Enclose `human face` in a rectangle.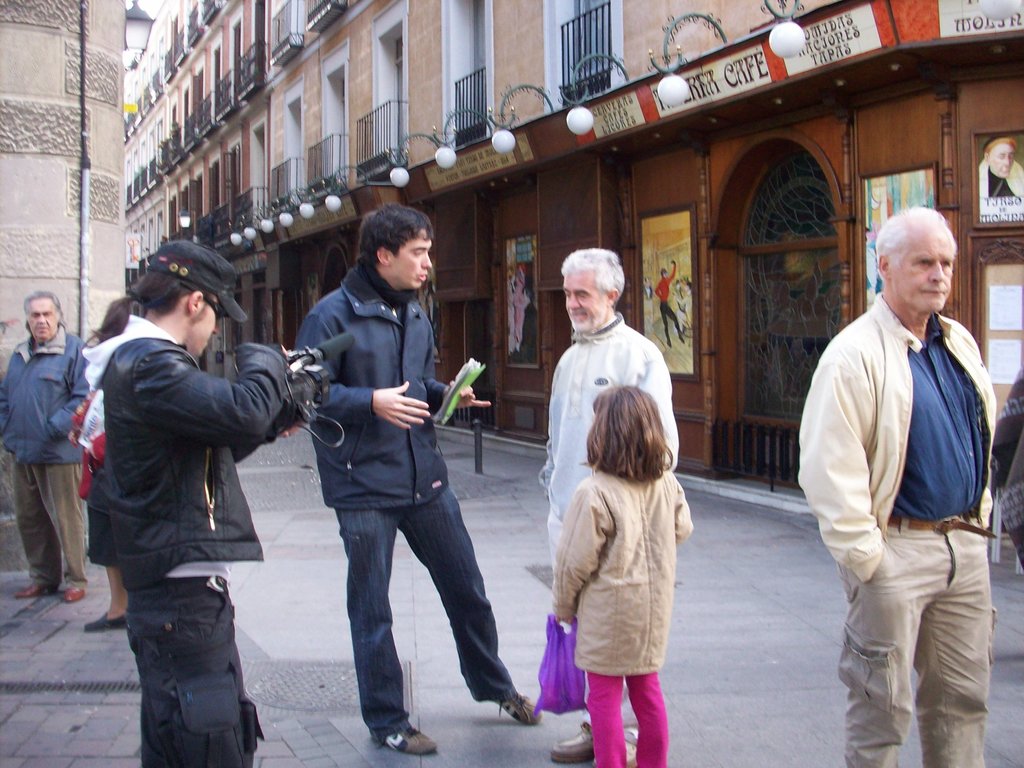
(x1=566, y1=269, x2=609, y2=332).
